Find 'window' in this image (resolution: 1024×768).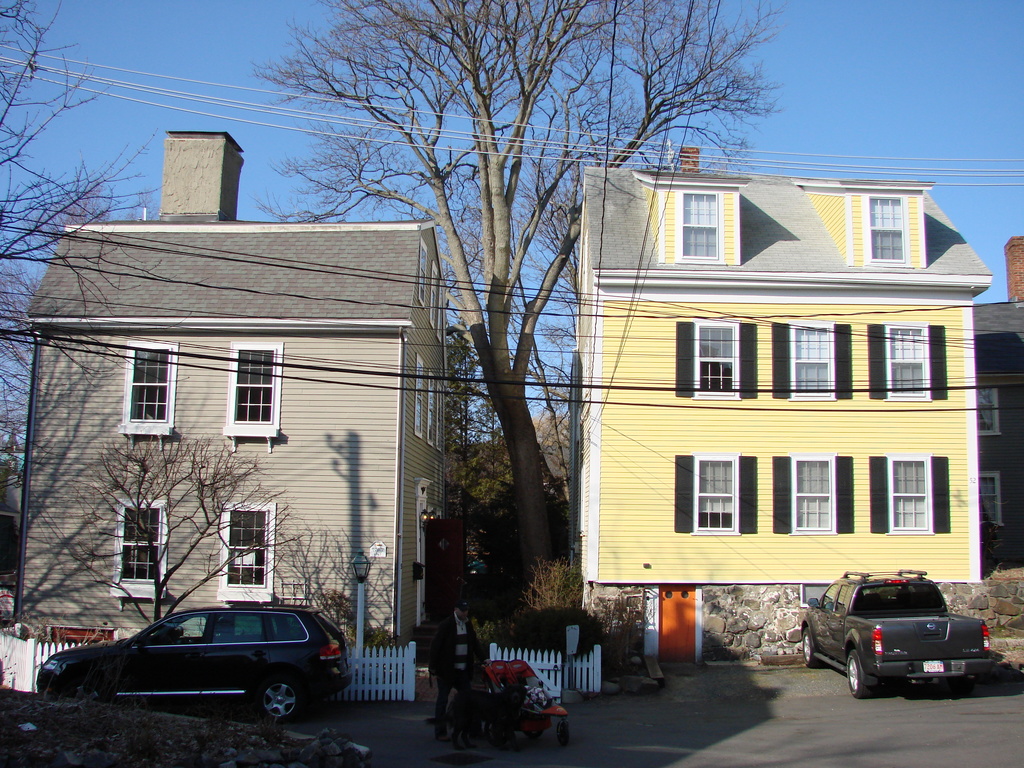
left=790, top=328, right=842, bottom=405.
